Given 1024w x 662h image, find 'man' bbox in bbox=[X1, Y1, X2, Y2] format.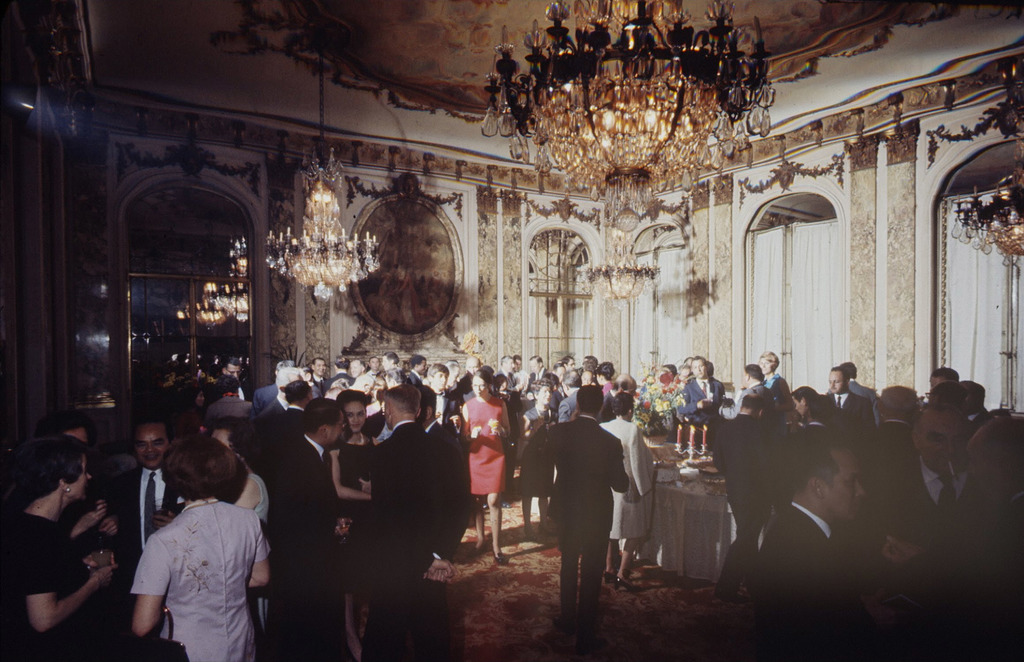
bbox=[822, 367, 872, 426].
